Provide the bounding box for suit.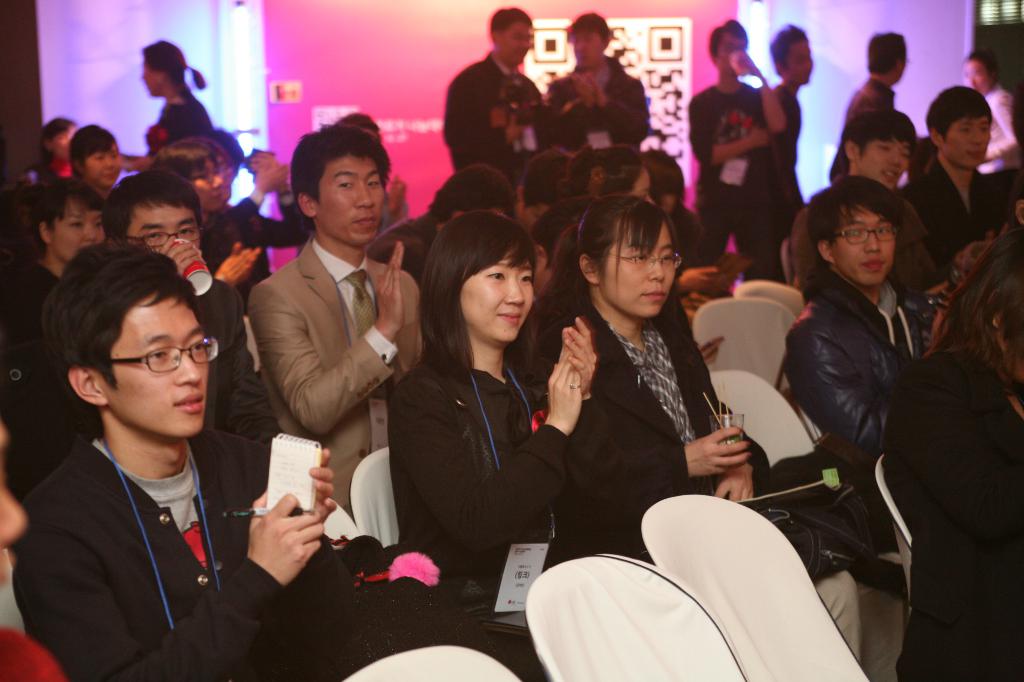
pyautogui.locateOnScreen(200, 190, 308, 309).
